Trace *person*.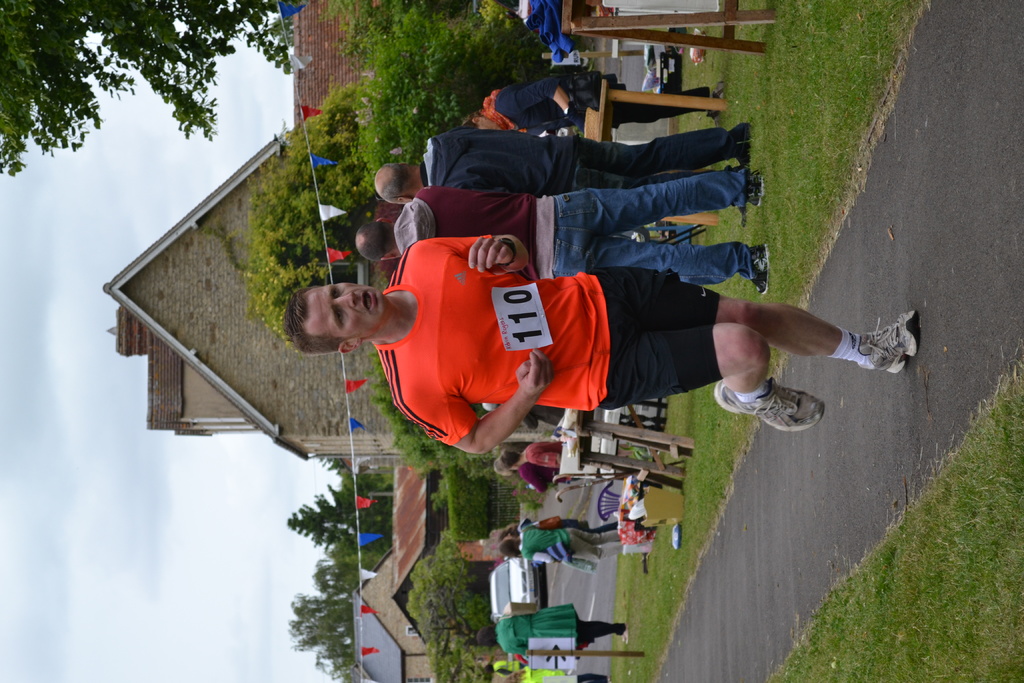
Traced to BBox(477, 602, 627, 657).
